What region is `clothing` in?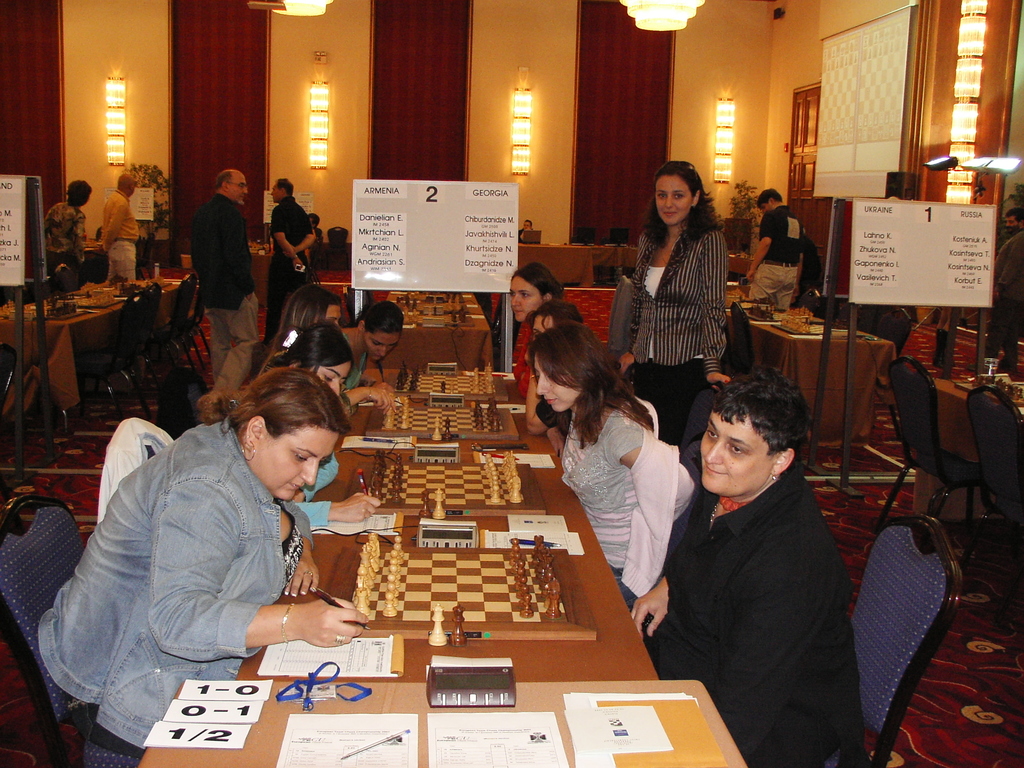
189/194/259/395.
